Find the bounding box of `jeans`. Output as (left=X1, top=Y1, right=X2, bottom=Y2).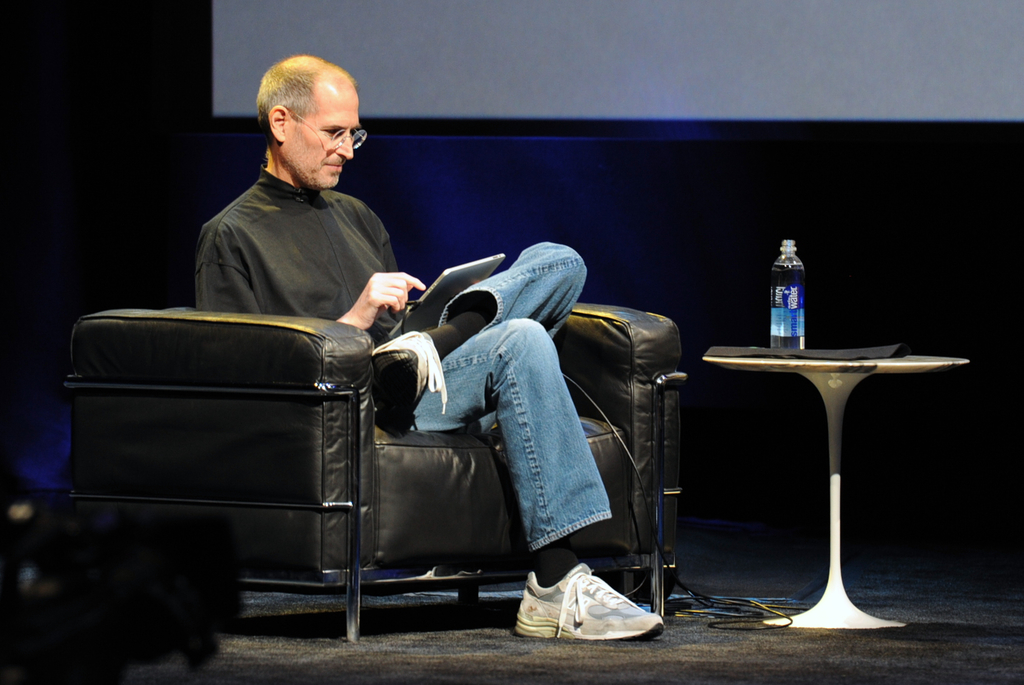
(left=405, top=241, right=609, bottom=550).
